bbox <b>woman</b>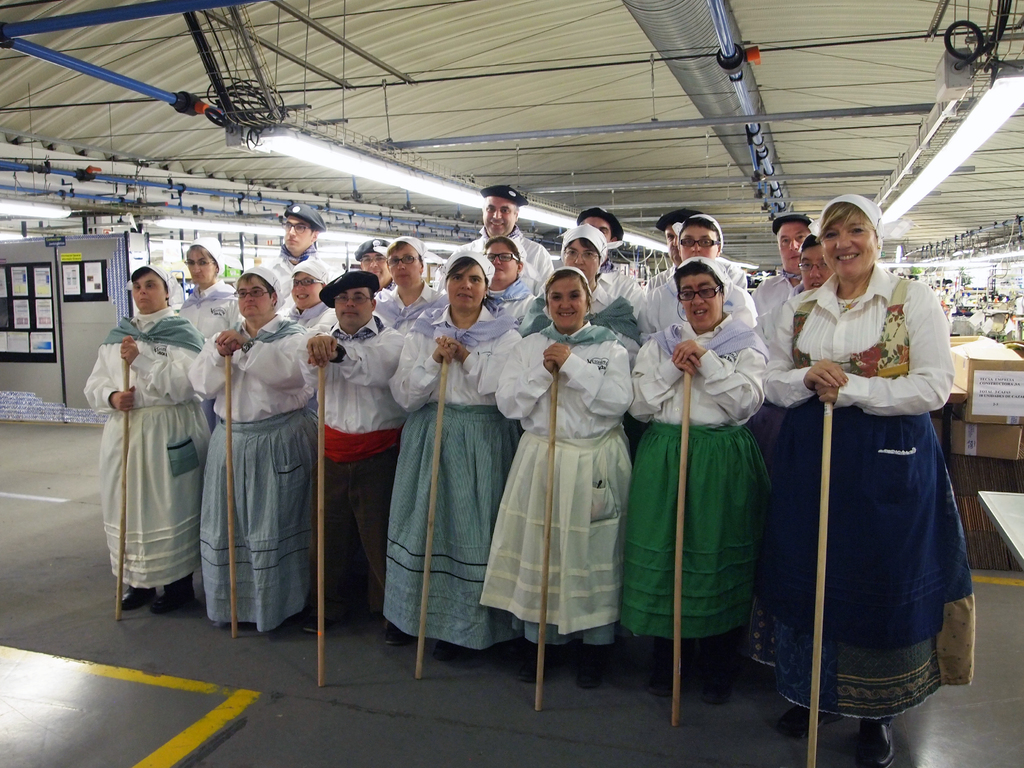
bbox=[623, 250, 764, 709]
